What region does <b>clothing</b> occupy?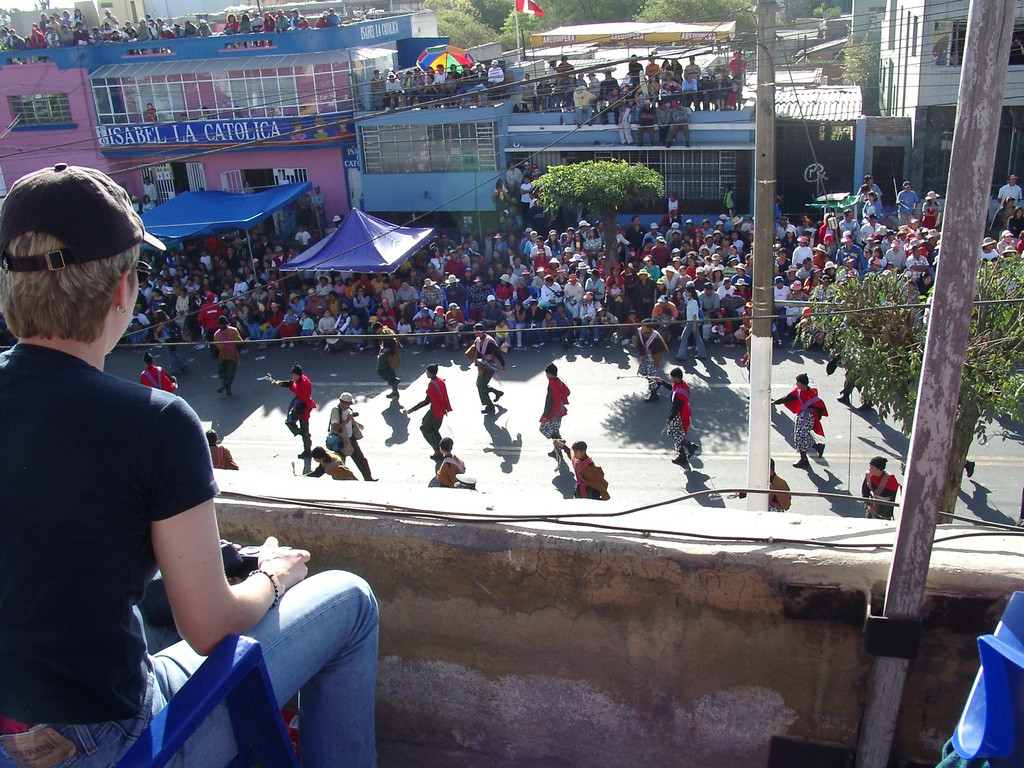
[298, 19, 308, 26].
